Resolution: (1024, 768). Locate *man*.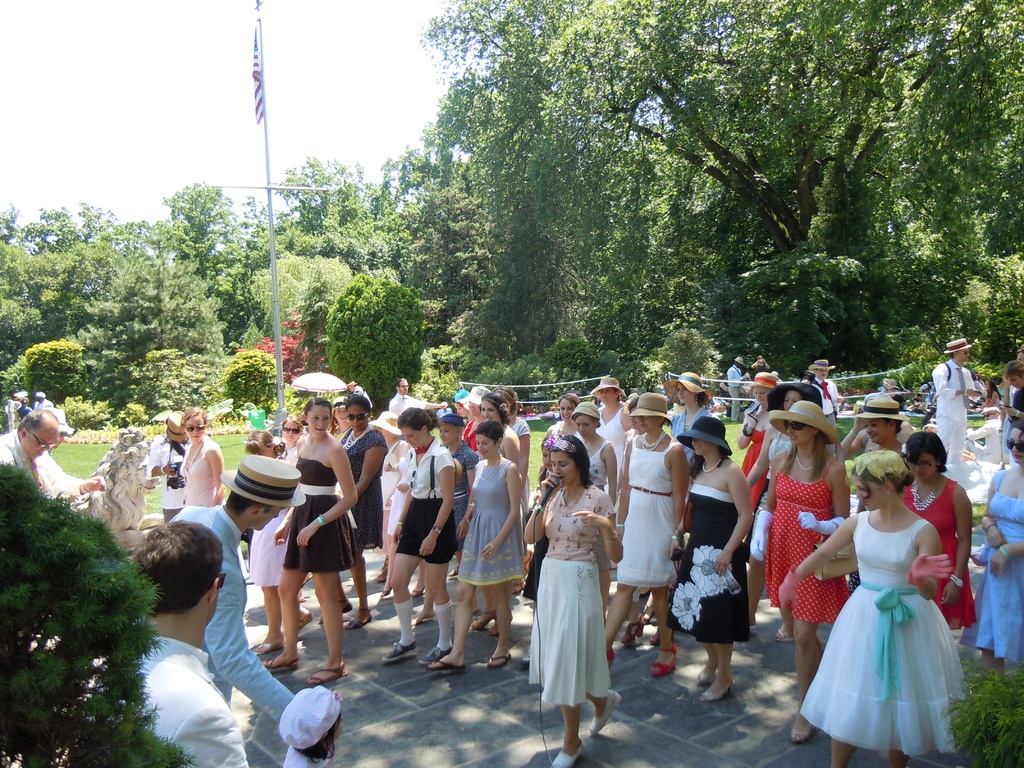
0, 404, 122, 507.
